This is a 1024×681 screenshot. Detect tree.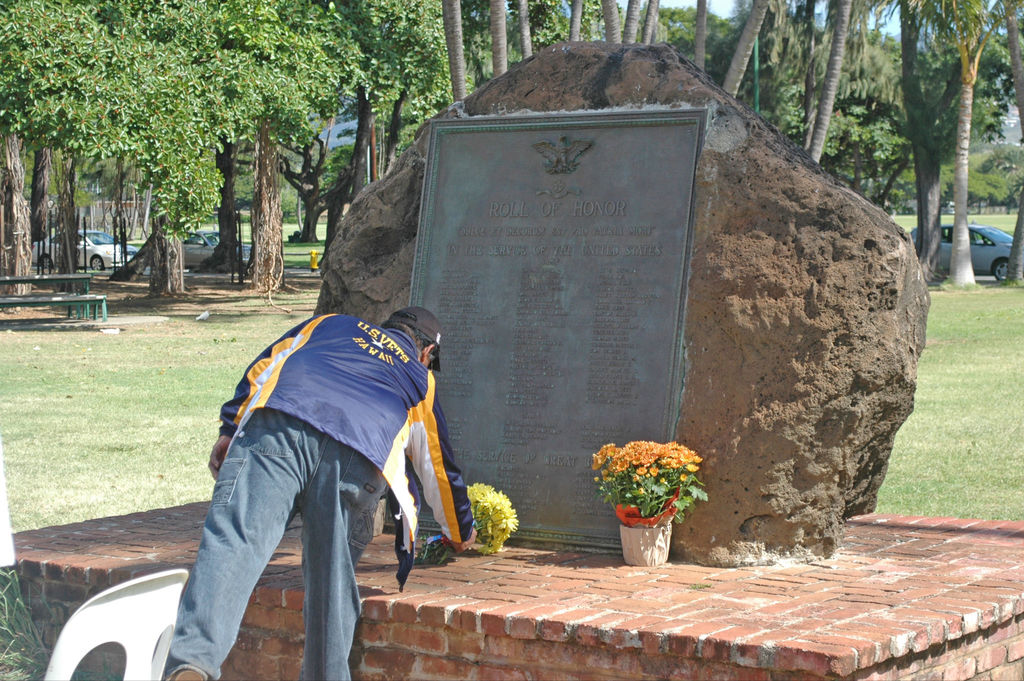
crop(424, 0, 490, 100).
